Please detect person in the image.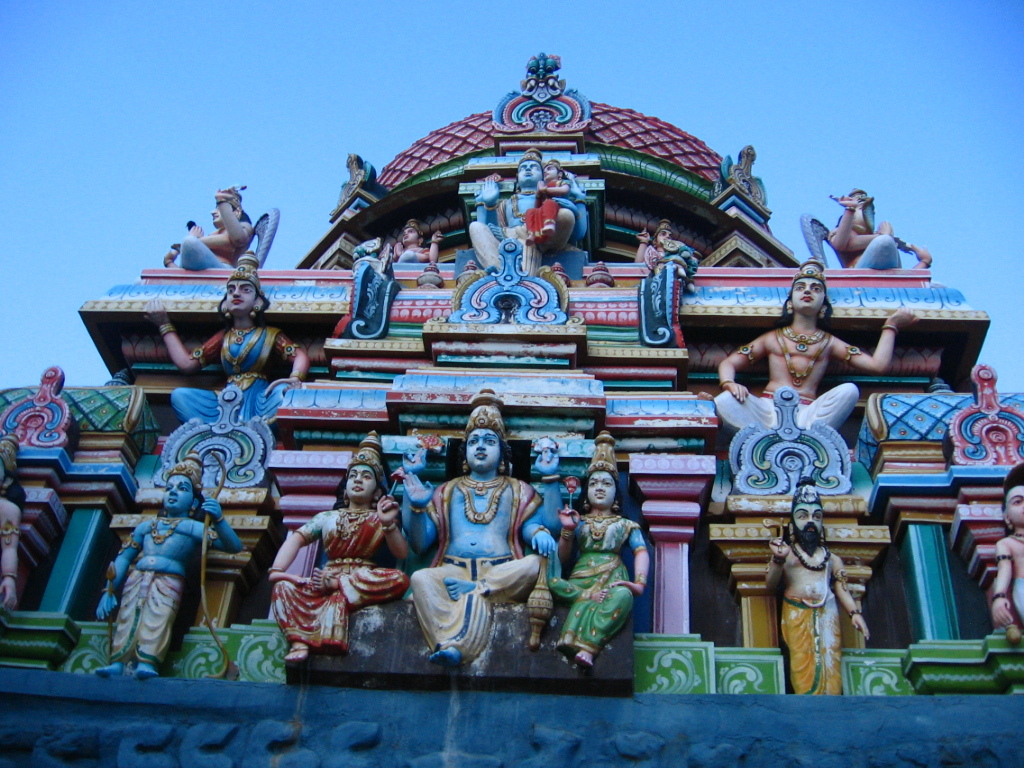
{"left": 163, "top": 181, "right": 256, "bottom": 270}.
